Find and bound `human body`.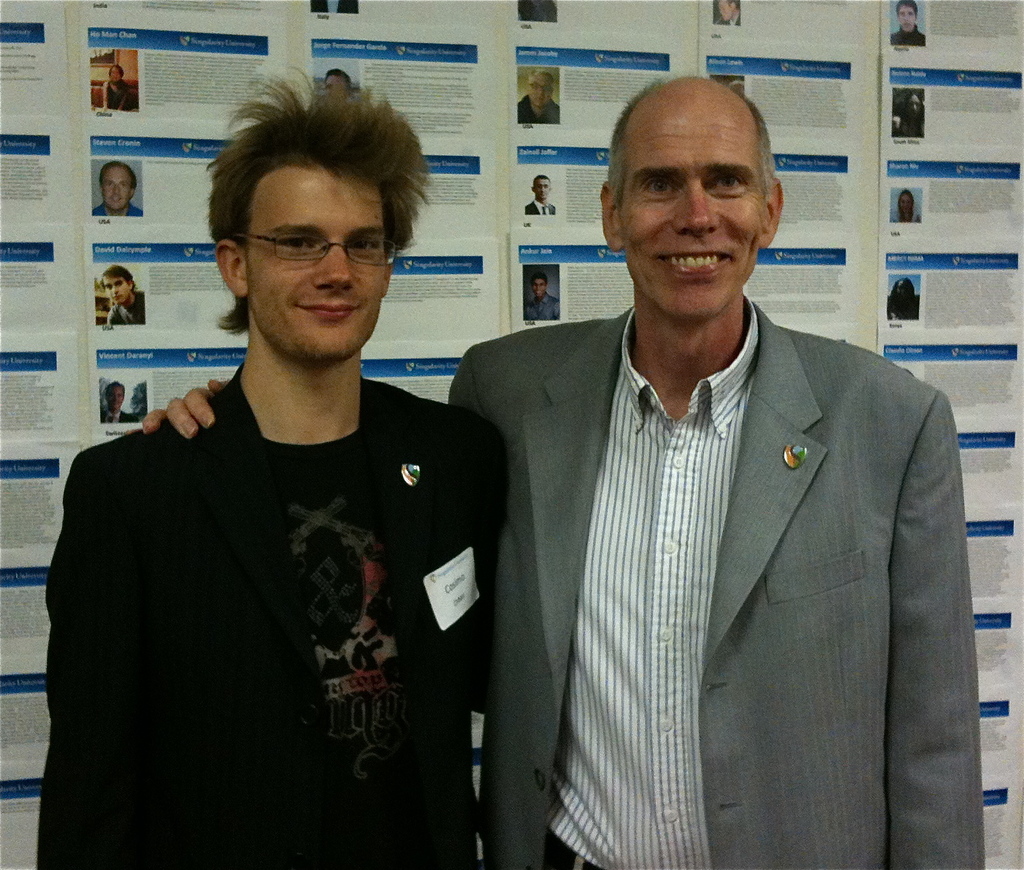
Bound: rect(98, 406, 139, 424).
